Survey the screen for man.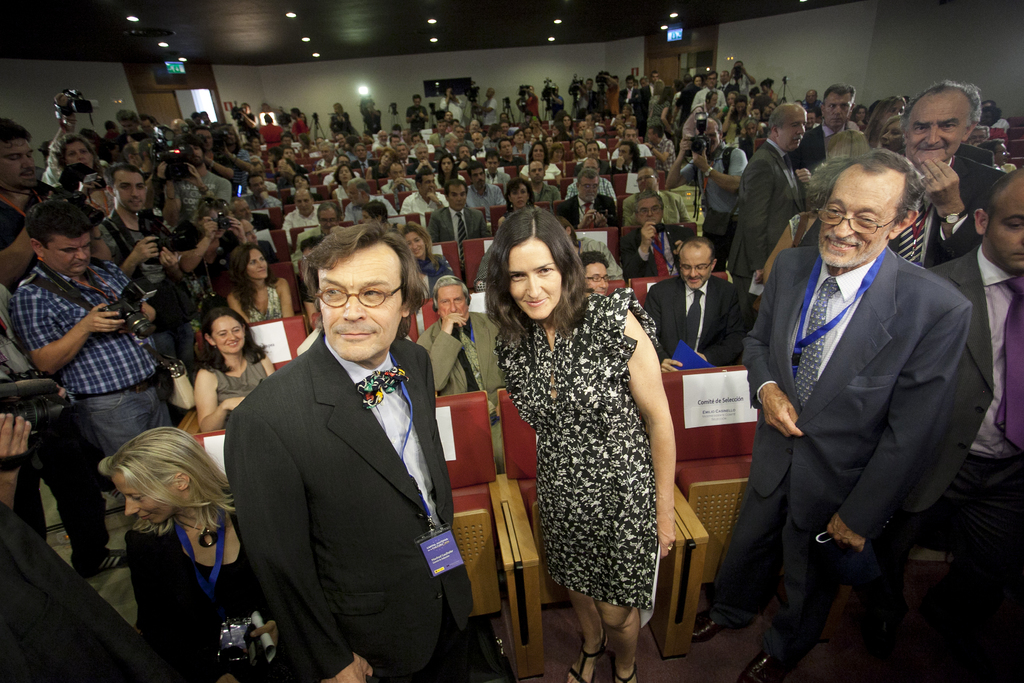
Survey found: (280, 188, 323, 248).
